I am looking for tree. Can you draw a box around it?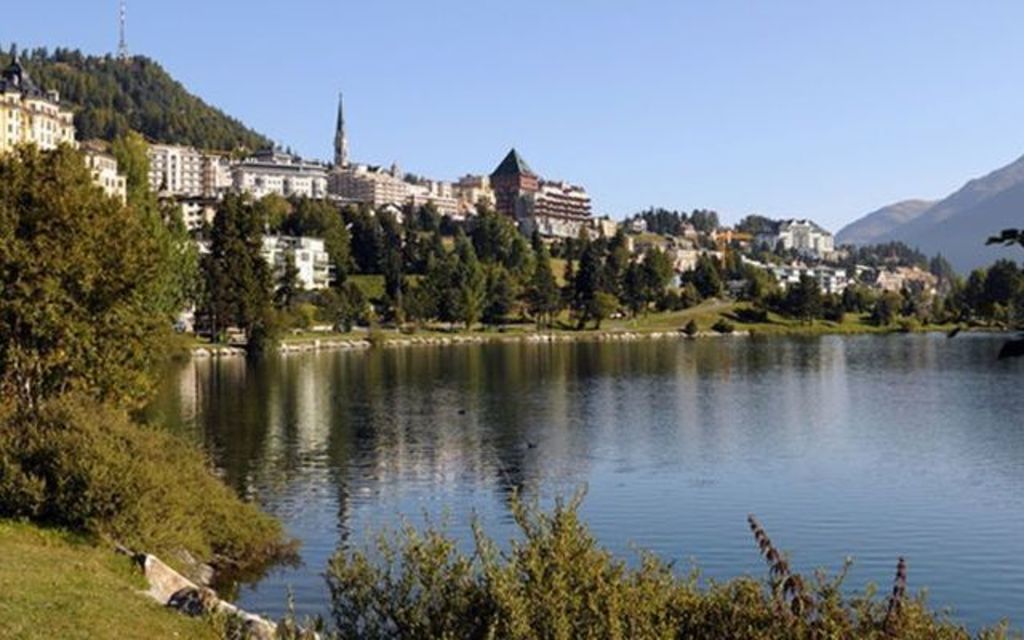
Sure, the bounding box is crop(531, 254, 578, 315).
